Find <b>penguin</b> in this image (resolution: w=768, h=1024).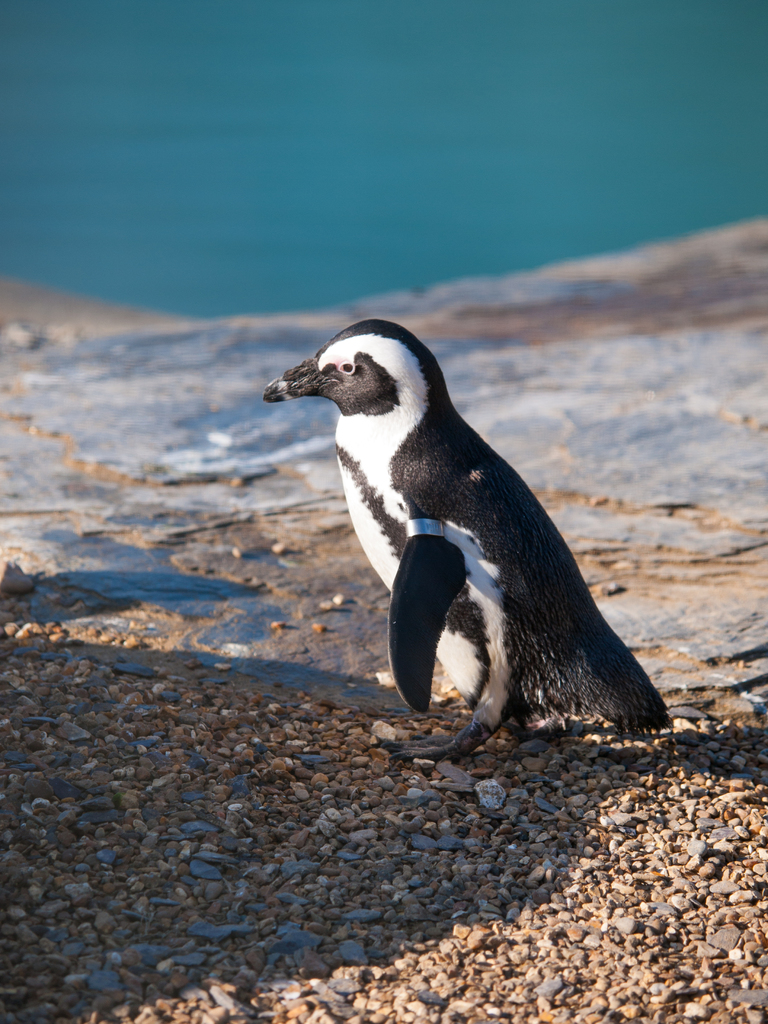
box(245, 328, 660, 754).
